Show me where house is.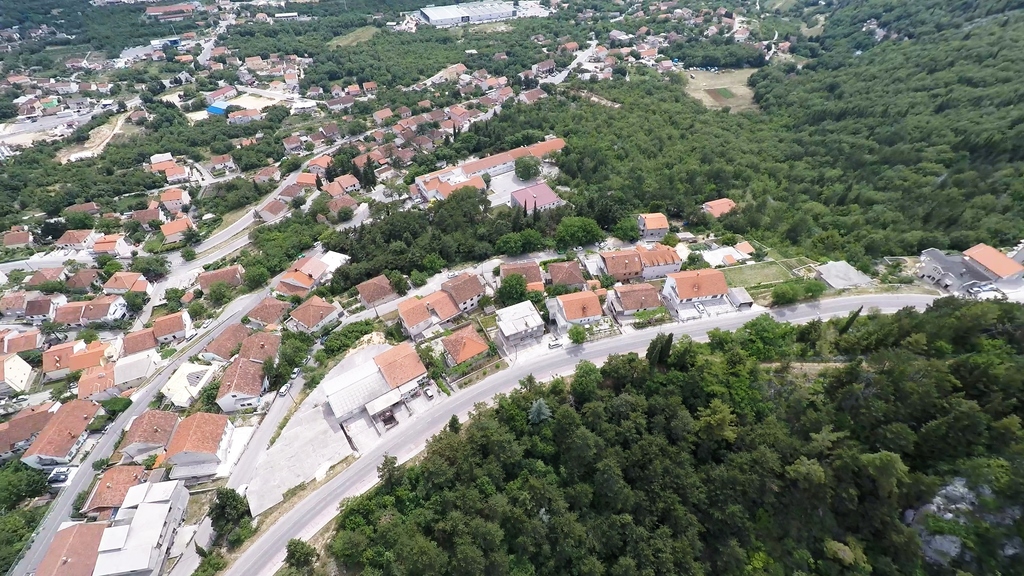
house is at <box>954,243,1023,285</box>.
